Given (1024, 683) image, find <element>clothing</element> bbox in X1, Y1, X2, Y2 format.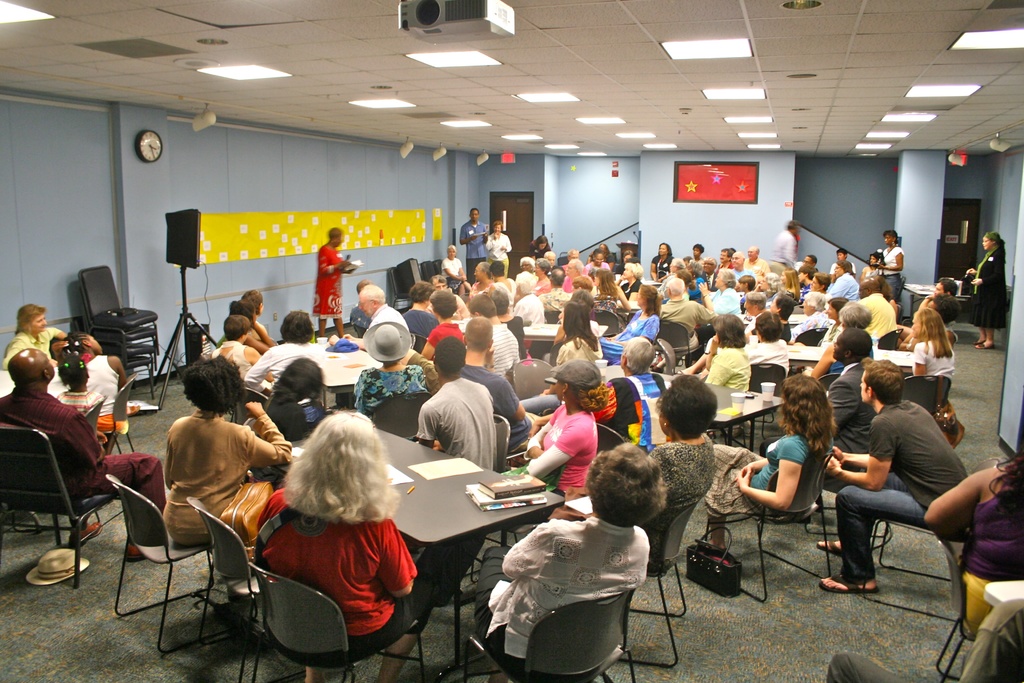
620, 277, 642, 295.
